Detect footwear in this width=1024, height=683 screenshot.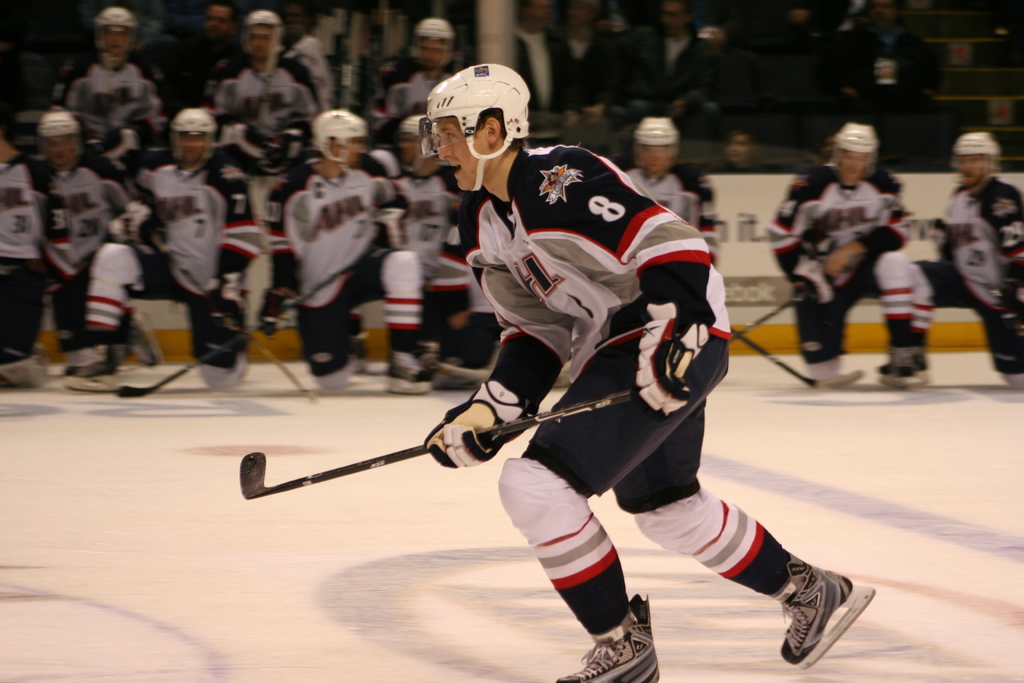
Detection: Rect(873, 347, 928, 380).
